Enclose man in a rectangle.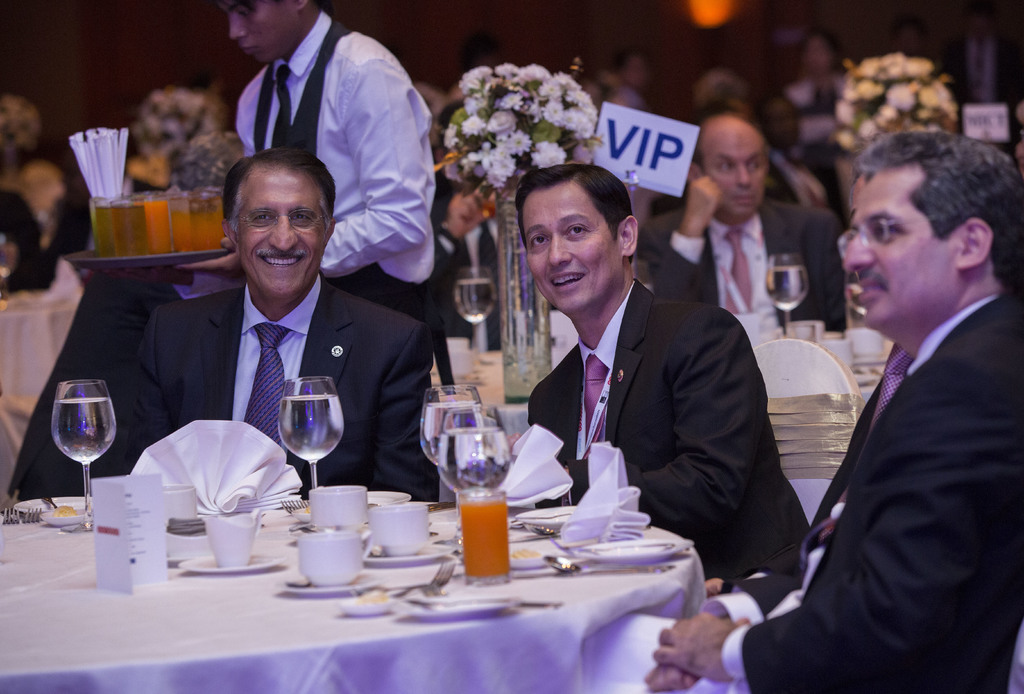
pyautogui.locateOnScreen(799, 125, 1017, 674).
